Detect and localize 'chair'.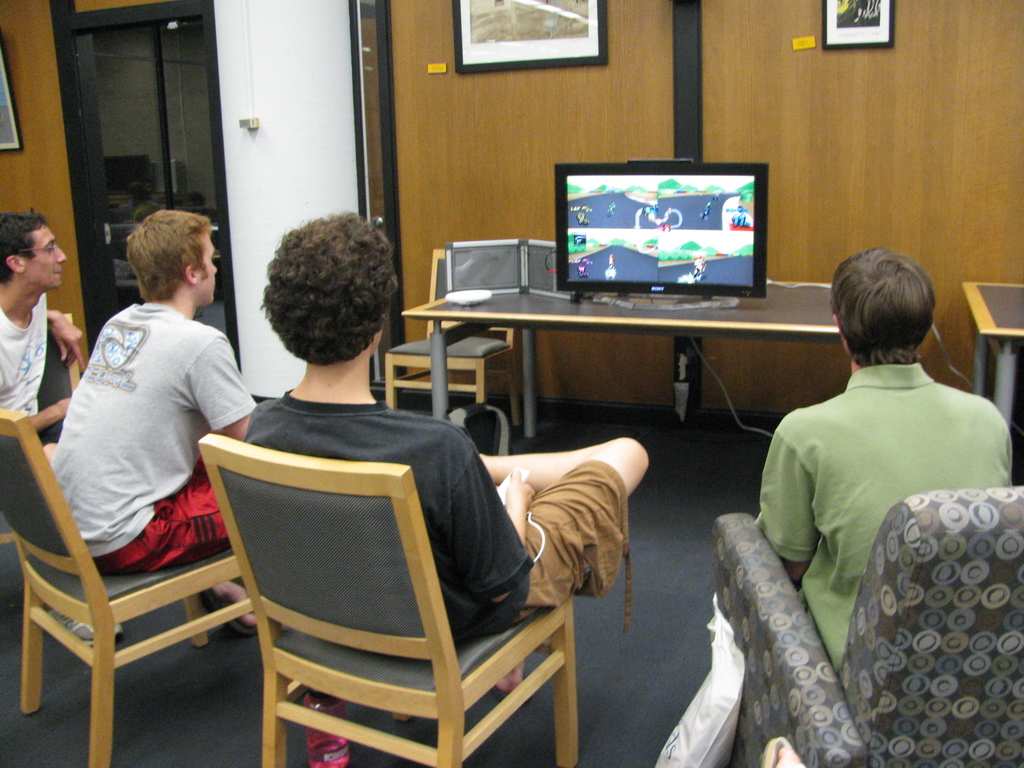
Localized at (x1=0, y1=378, x2=272, y2=767).
